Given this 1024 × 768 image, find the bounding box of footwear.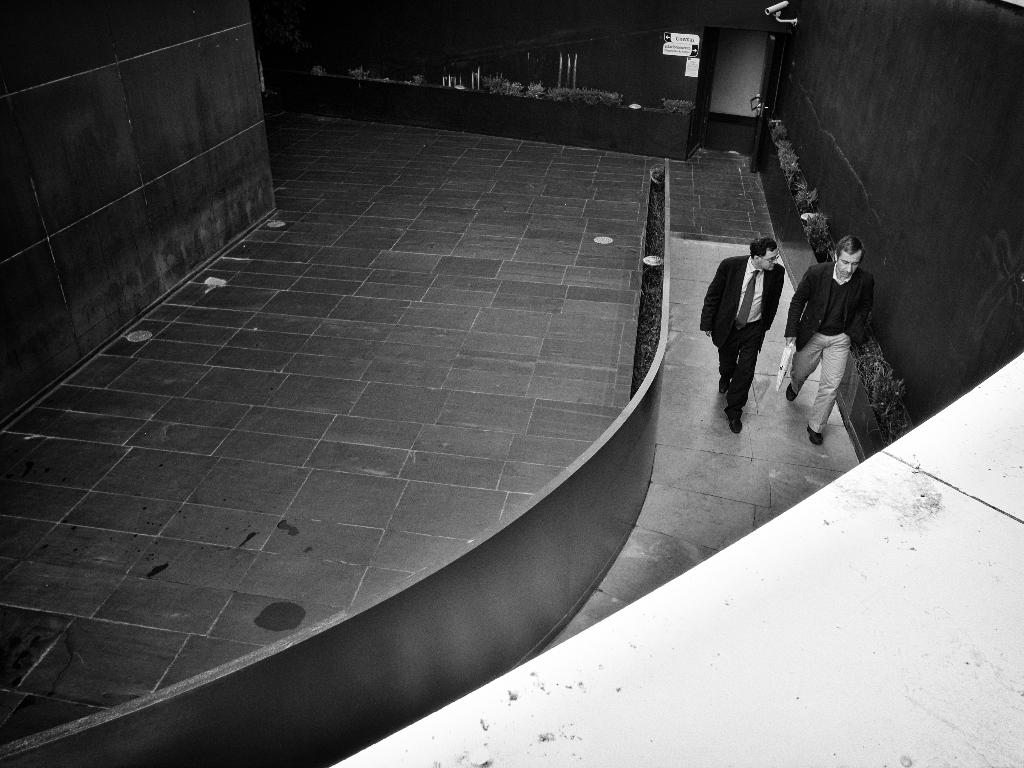
locate(731, 419, 737, 436).
